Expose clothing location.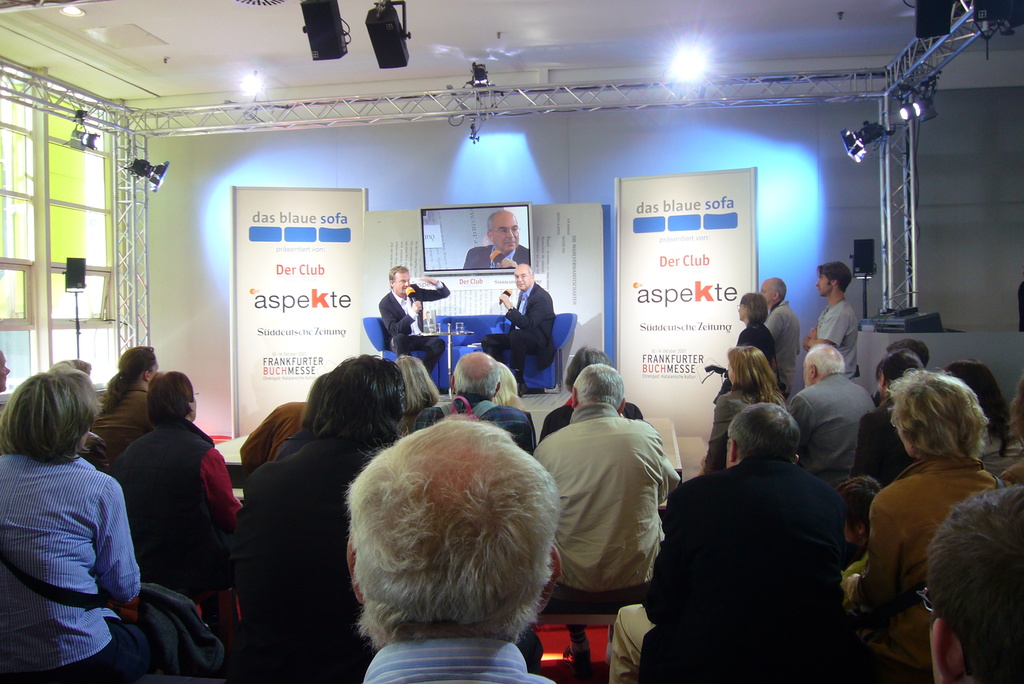
Exposed at x1=995 y1=457 x2=1023 y2=482.
